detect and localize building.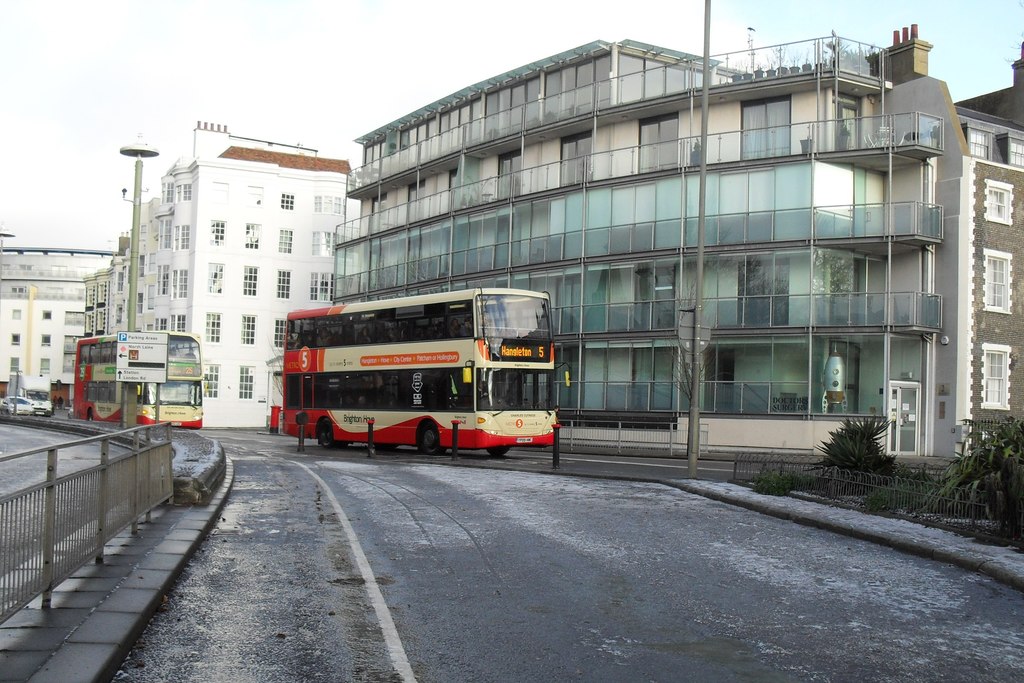
Localized at 874:22:1023:458.
